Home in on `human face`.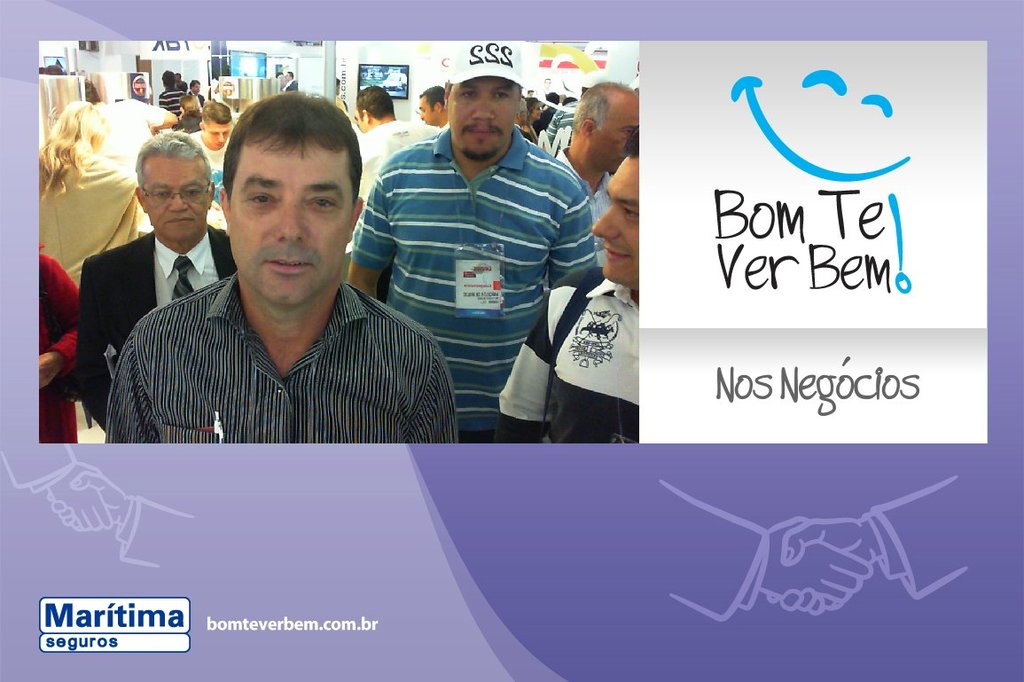
Homed in at bbox=[231, 143, 356, 308].
